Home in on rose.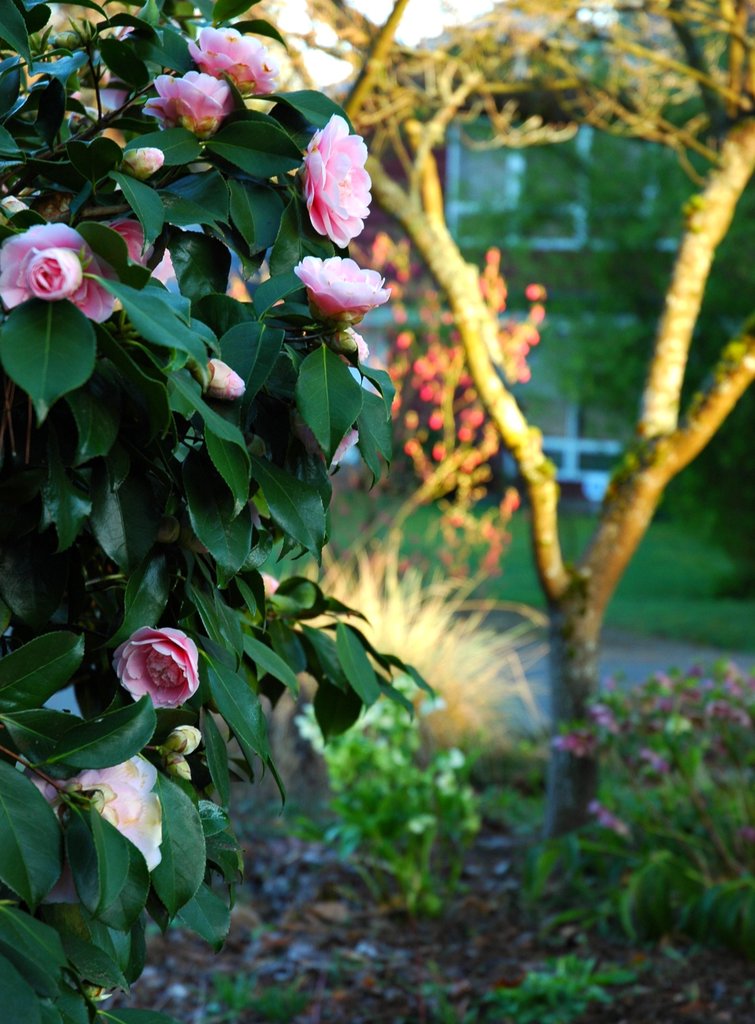
Homed in at box=[292, 254, 394, 323].
